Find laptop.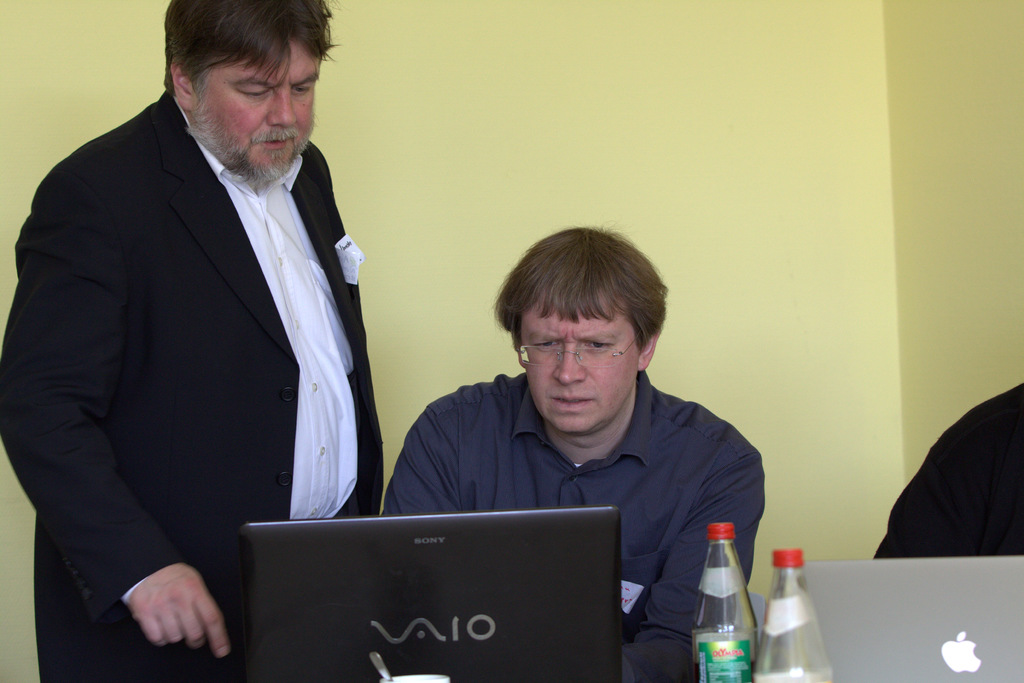
(left=228, top=503, right=662, bottom=675).
